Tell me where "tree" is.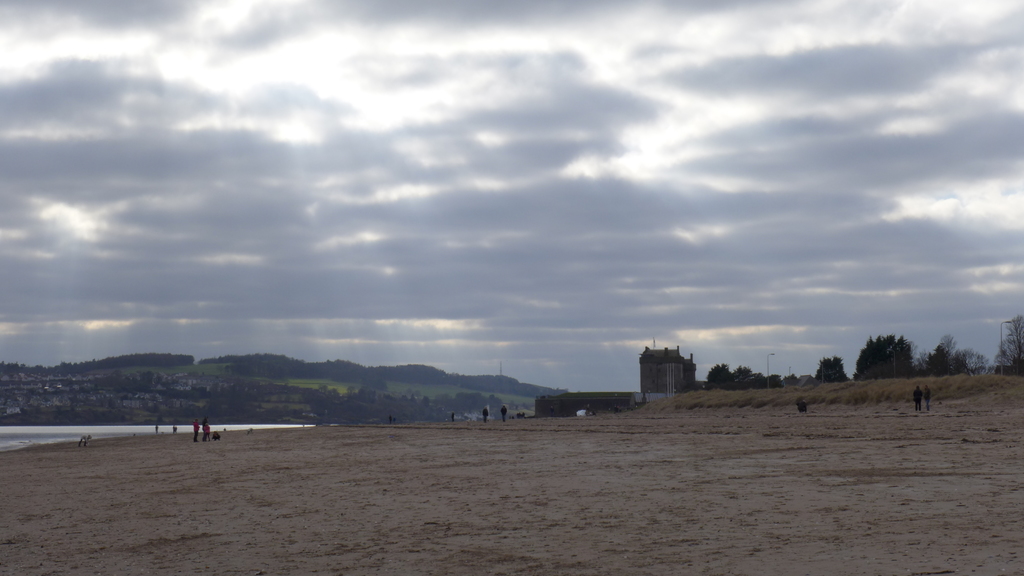
"tree" is at box(915, 337, 994, 377).
